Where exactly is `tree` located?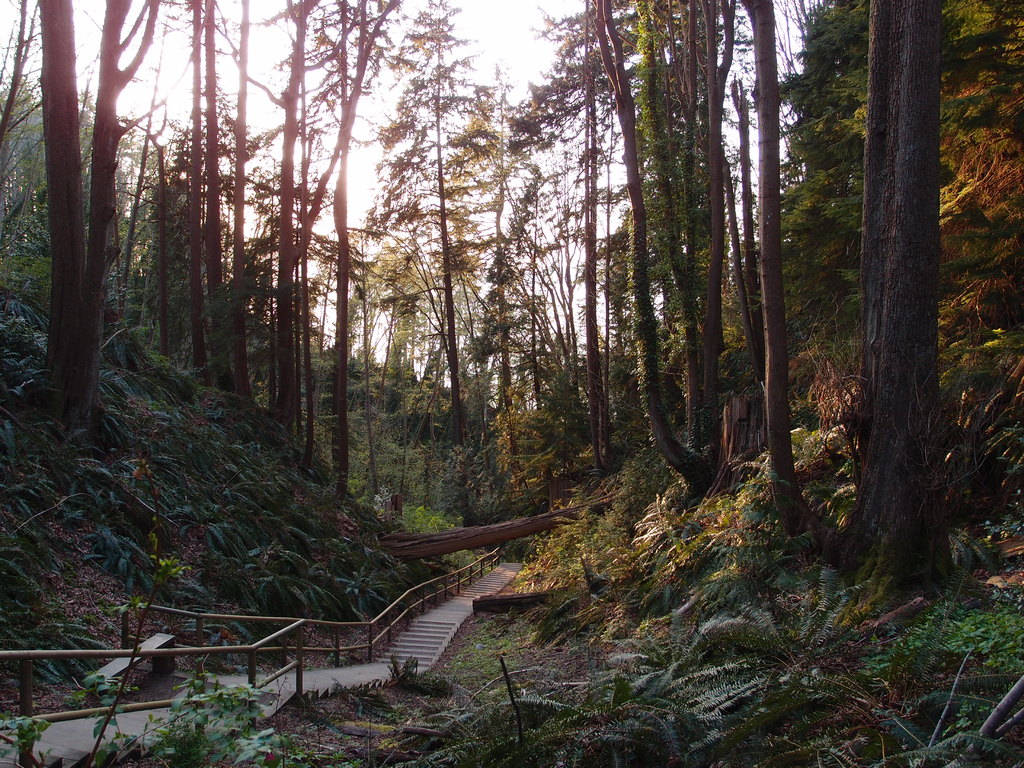
Its bounding box is BBox(0, 0, 27, 167).
